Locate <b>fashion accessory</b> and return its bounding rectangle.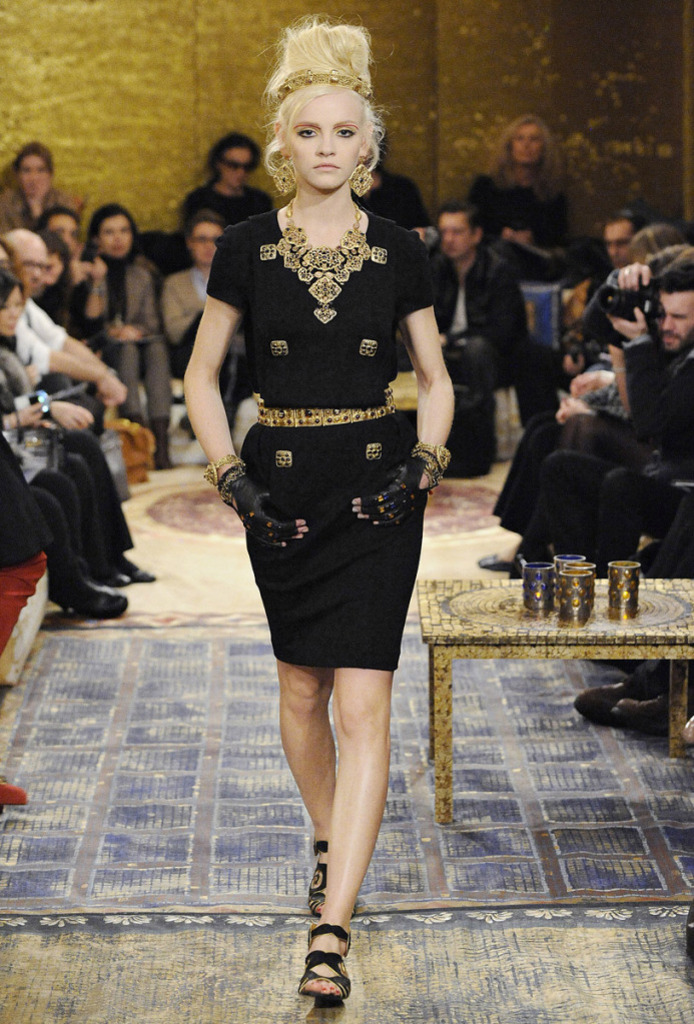
box=[250, 400, 405, 430].
